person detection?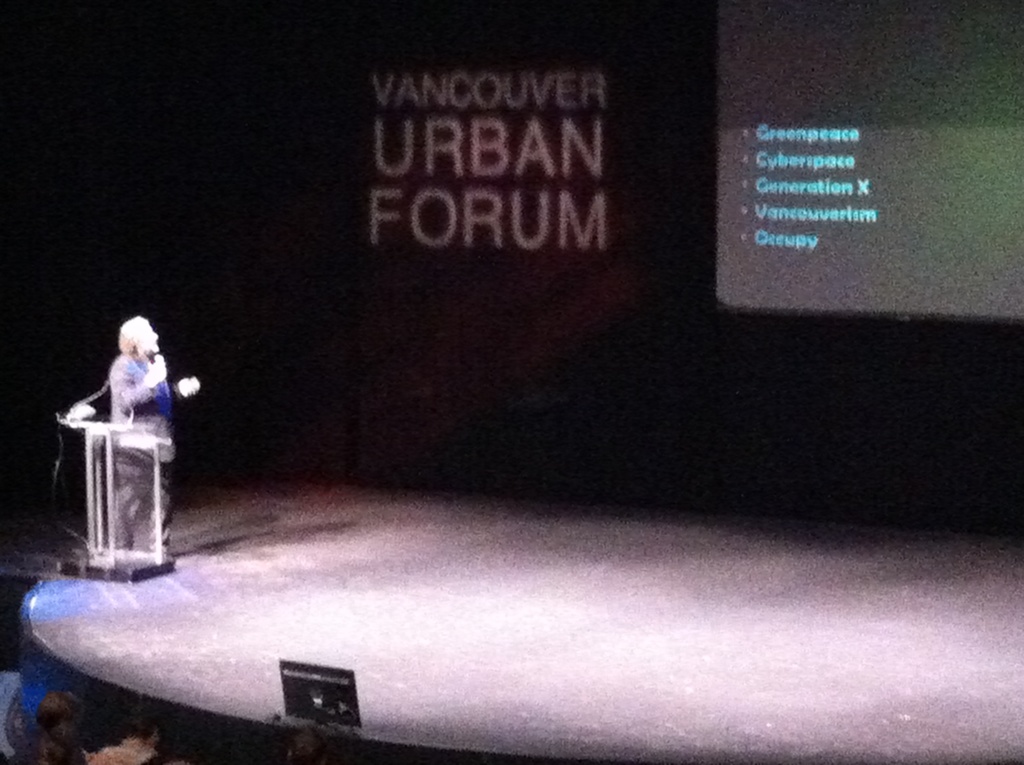
(left=104, top=312, right=205, bottom=556)
